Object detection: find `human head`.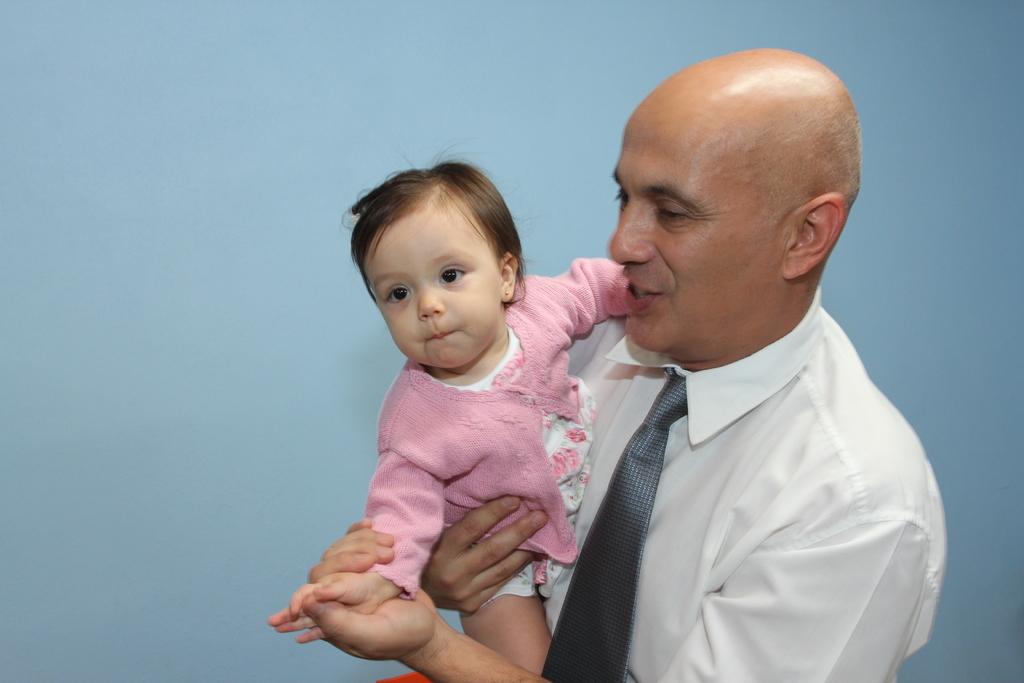
[x1=604, y1=47, x2=865, y2=352].
